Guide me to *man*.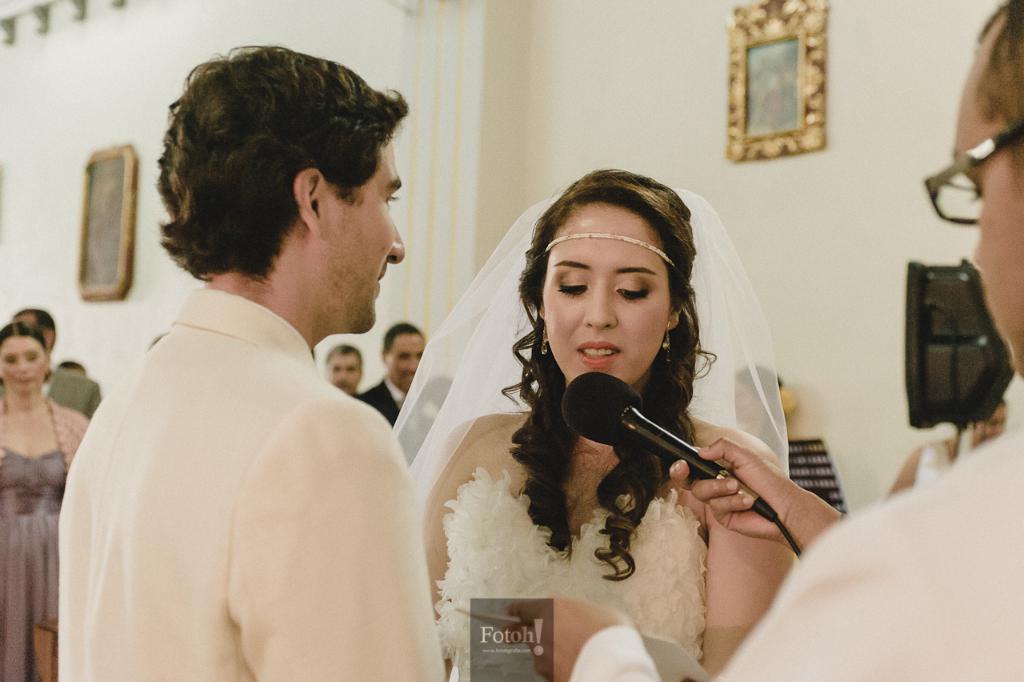
Guidance: 522/0/1023/681.
